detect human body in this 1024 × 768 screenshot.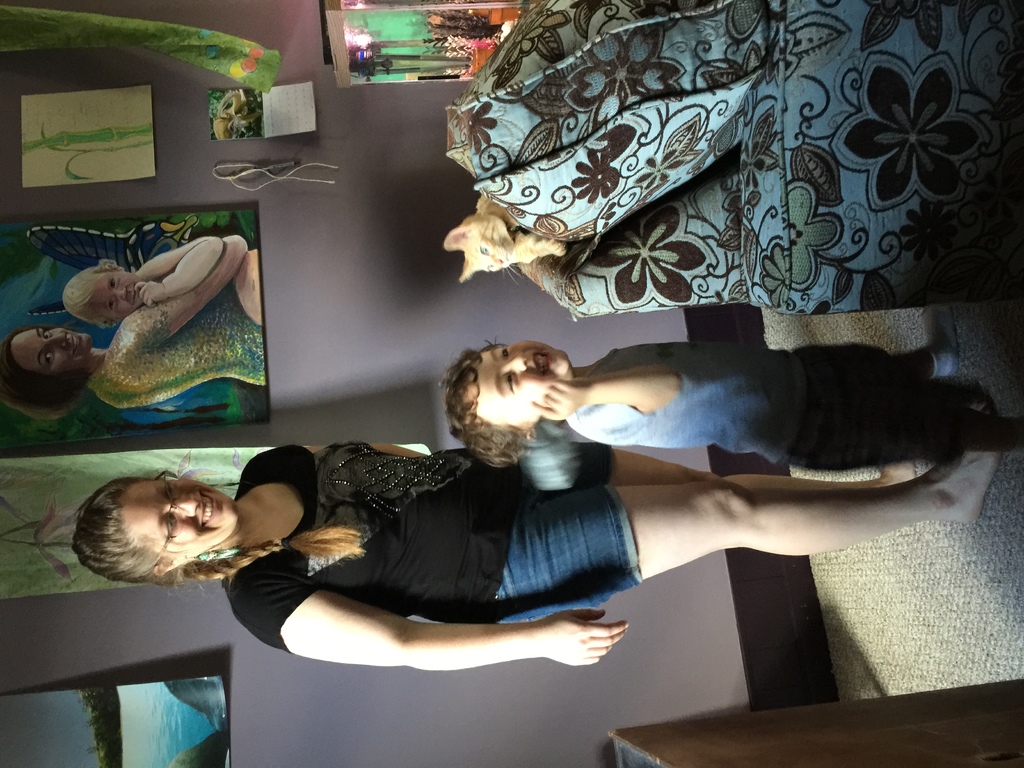
Detection: (0, 237, 269, 418).
